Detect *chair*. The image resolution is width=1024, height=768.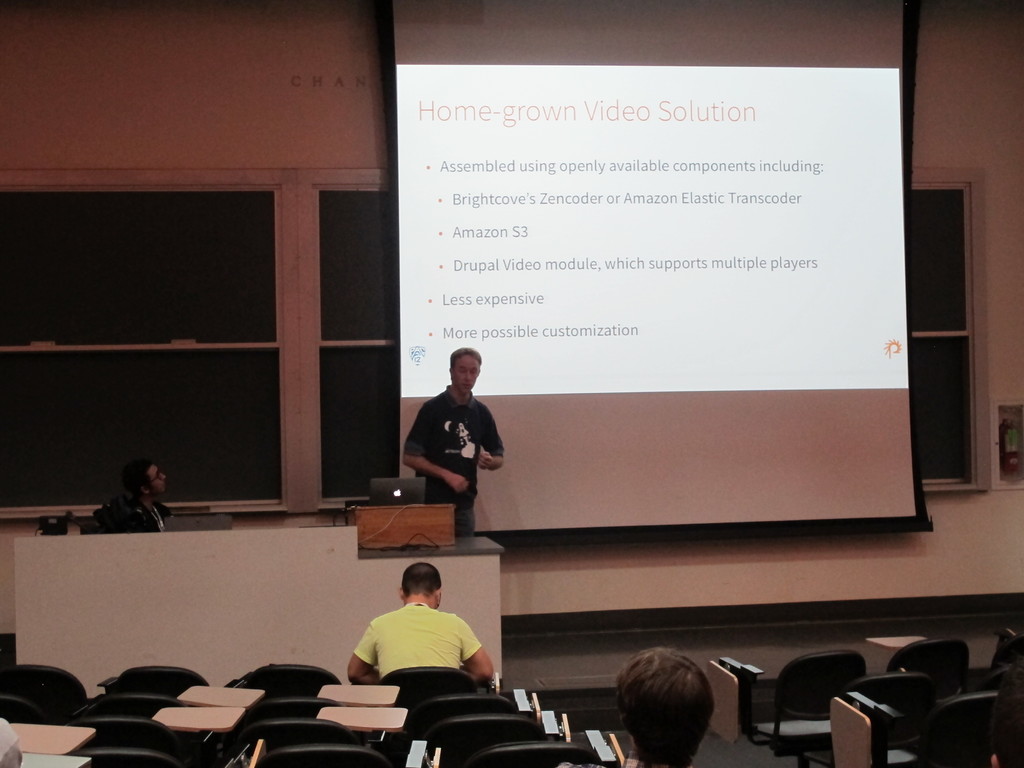
0/692/52/724.
